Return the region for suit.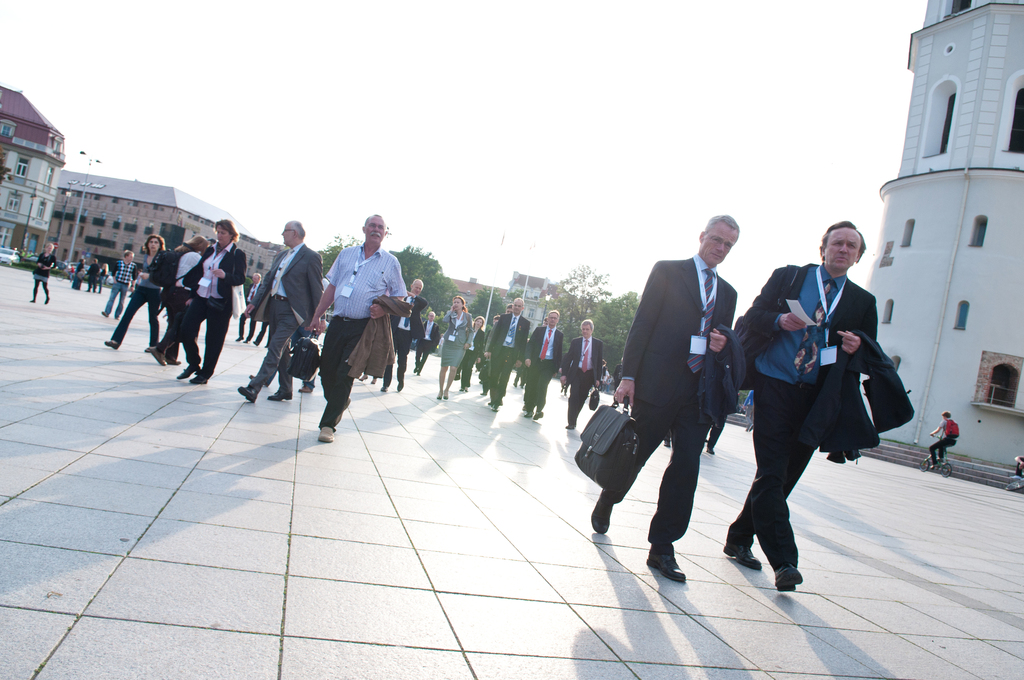
region(436, 309, 471, 340).
